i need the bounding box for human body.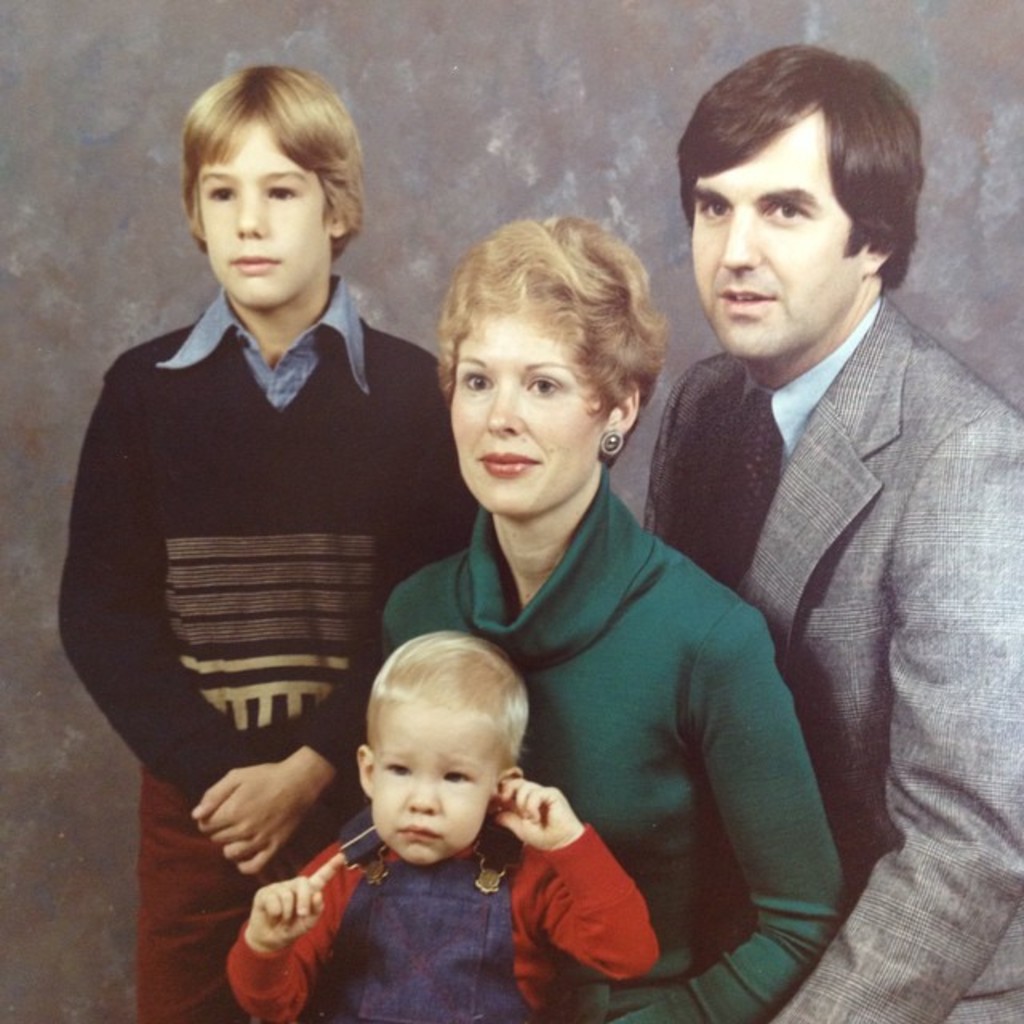
Here it is: [381, 485, 856, 1022].
